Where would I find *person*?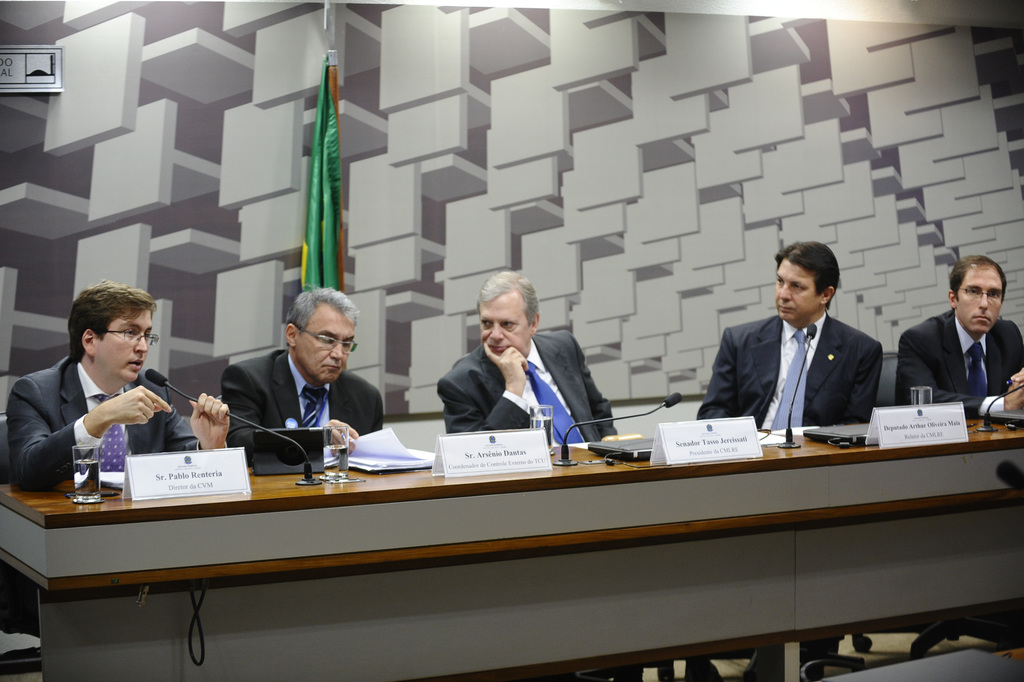
At (8,280,231,498).
